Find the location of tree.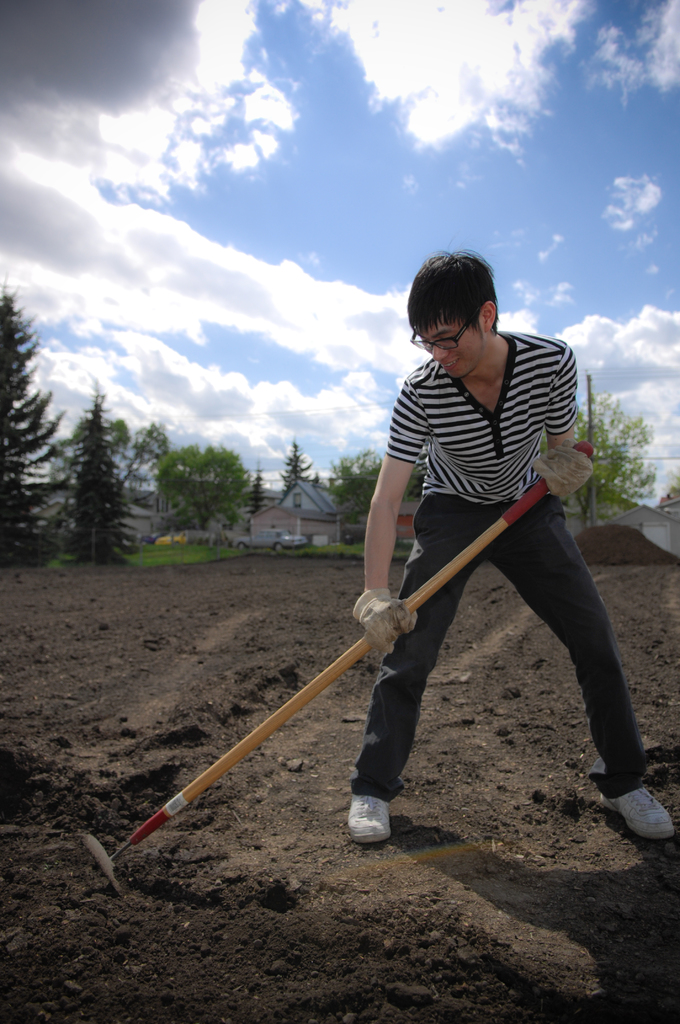
Location: [left=325, top=436, right=392, bottom=508].
